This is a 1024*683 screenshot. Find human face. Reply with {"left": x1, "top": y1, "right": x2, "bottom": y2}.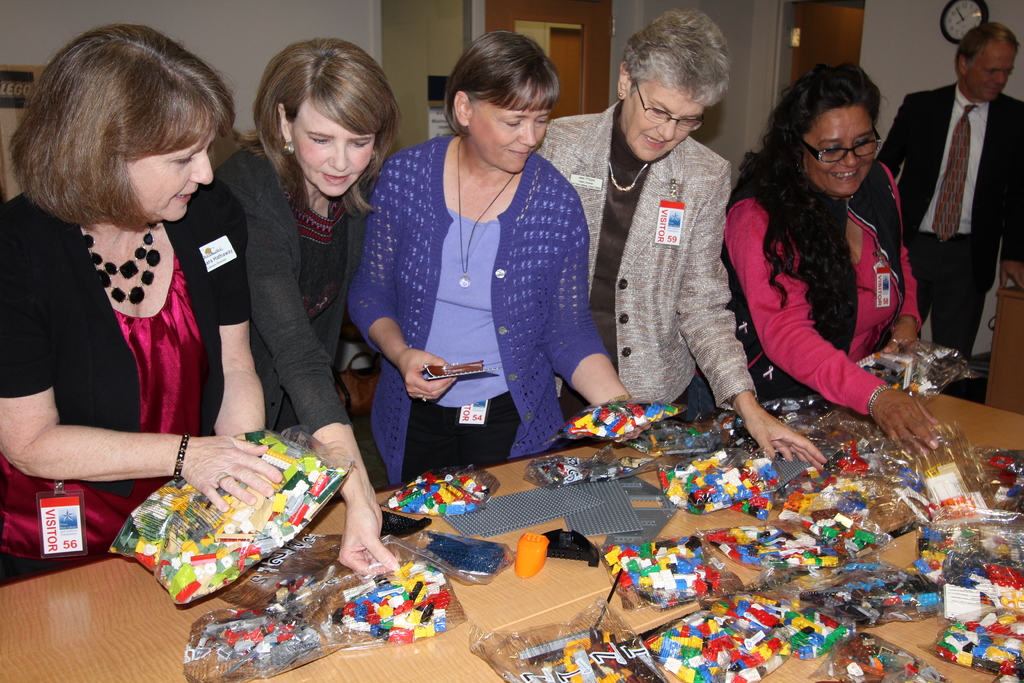
{"left": 127, "top": 121, "right": 212, "bottom": 217}.
